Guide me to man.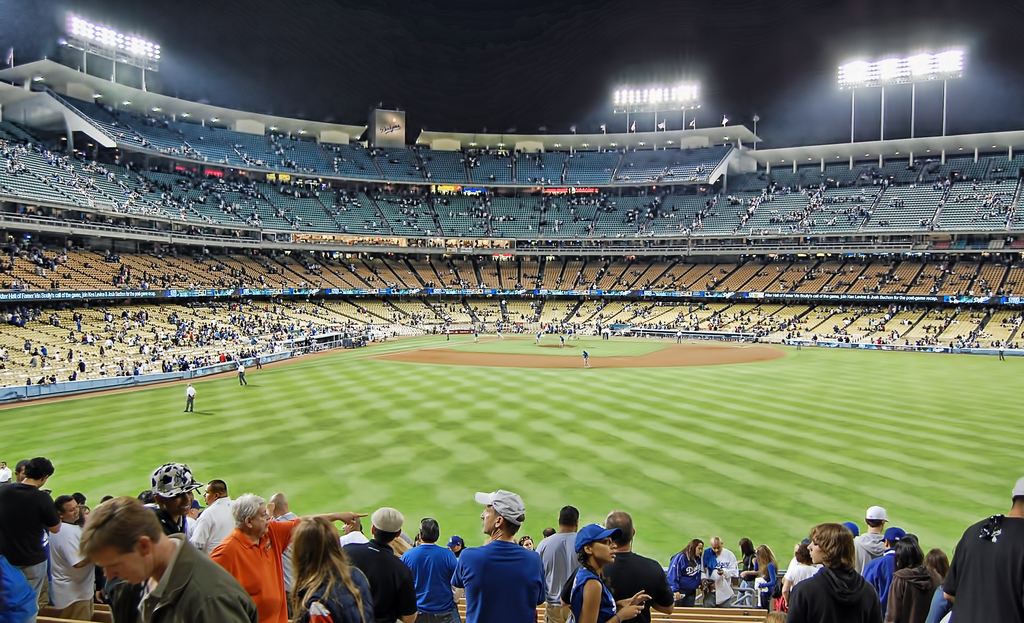
Guidance: BBox(200, 494, 366, 622).
